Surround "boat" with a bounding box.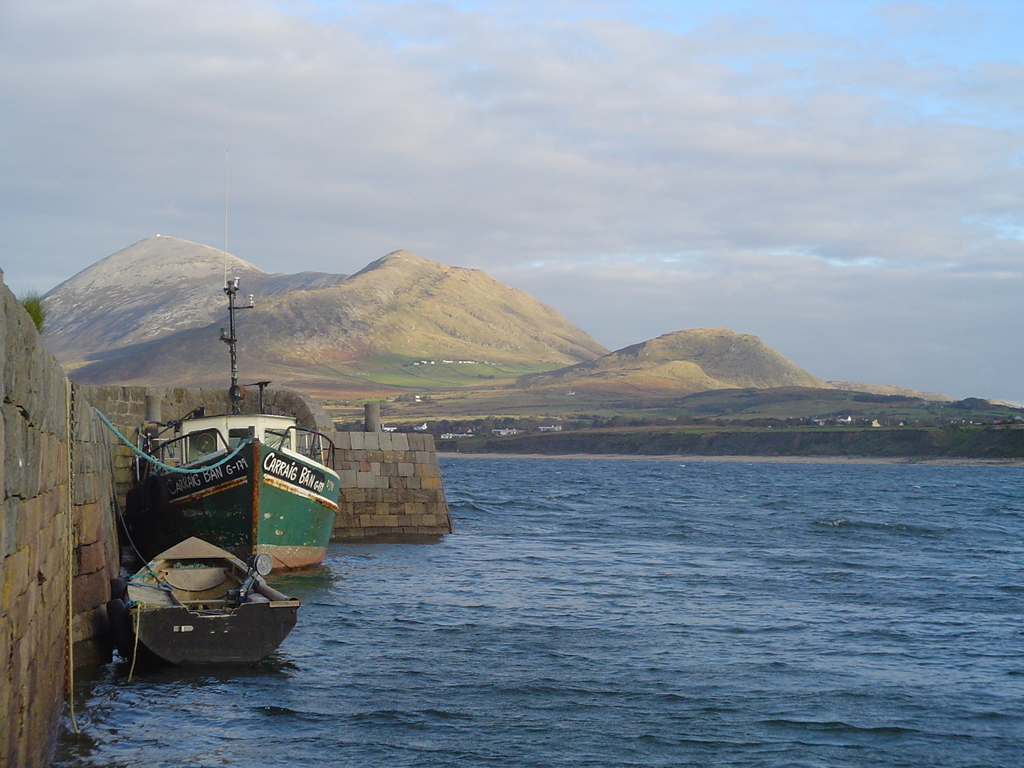
pyautogui.locateOnScreen(85, 265, 344, 665).
